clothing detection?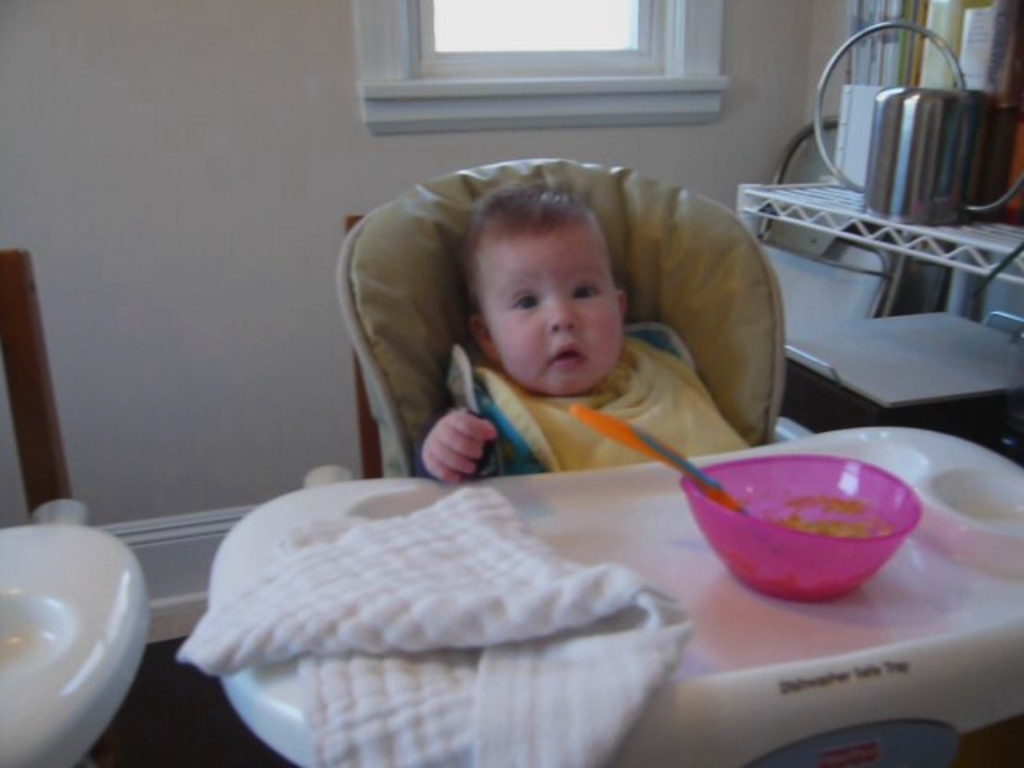
left=418, top=323, right=747, bottom=480
